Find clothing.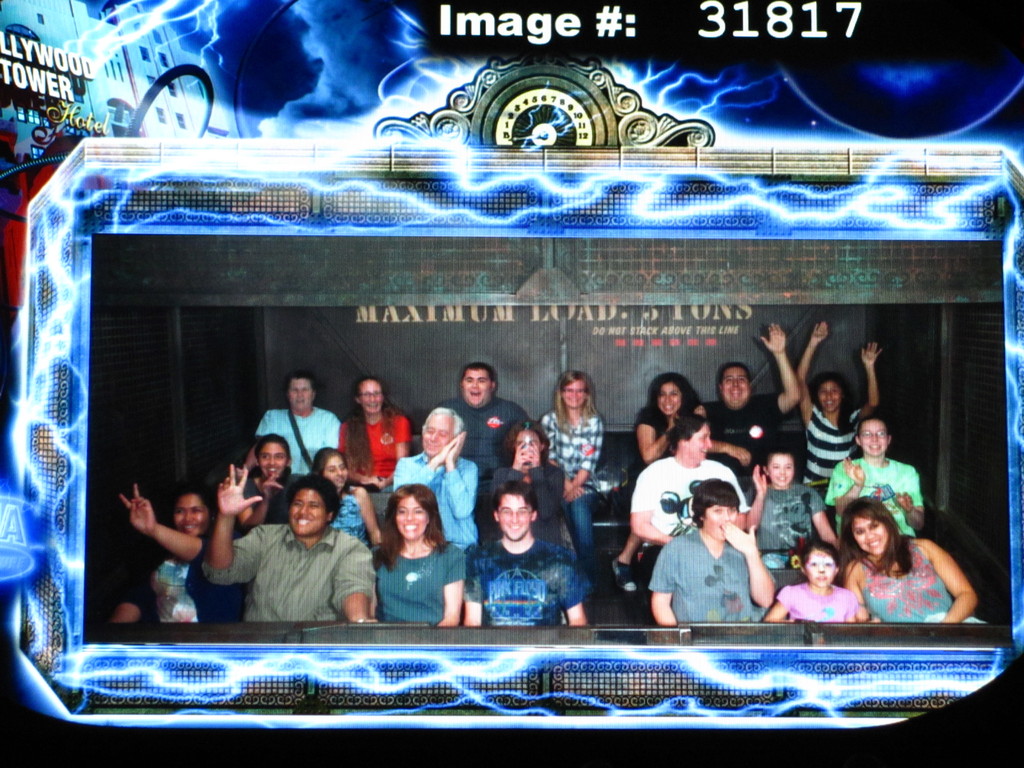
{"x1": 635, "y1": 405, "x2": 675, "y2": 473}.
